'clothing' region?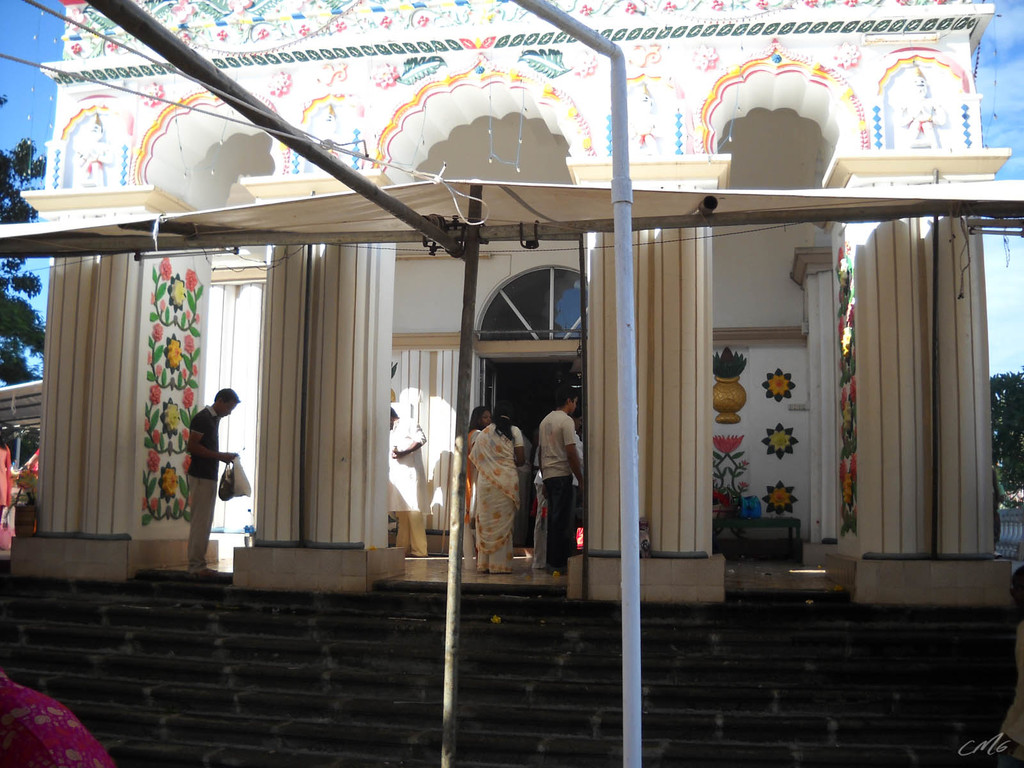
(538,406,585,484)
